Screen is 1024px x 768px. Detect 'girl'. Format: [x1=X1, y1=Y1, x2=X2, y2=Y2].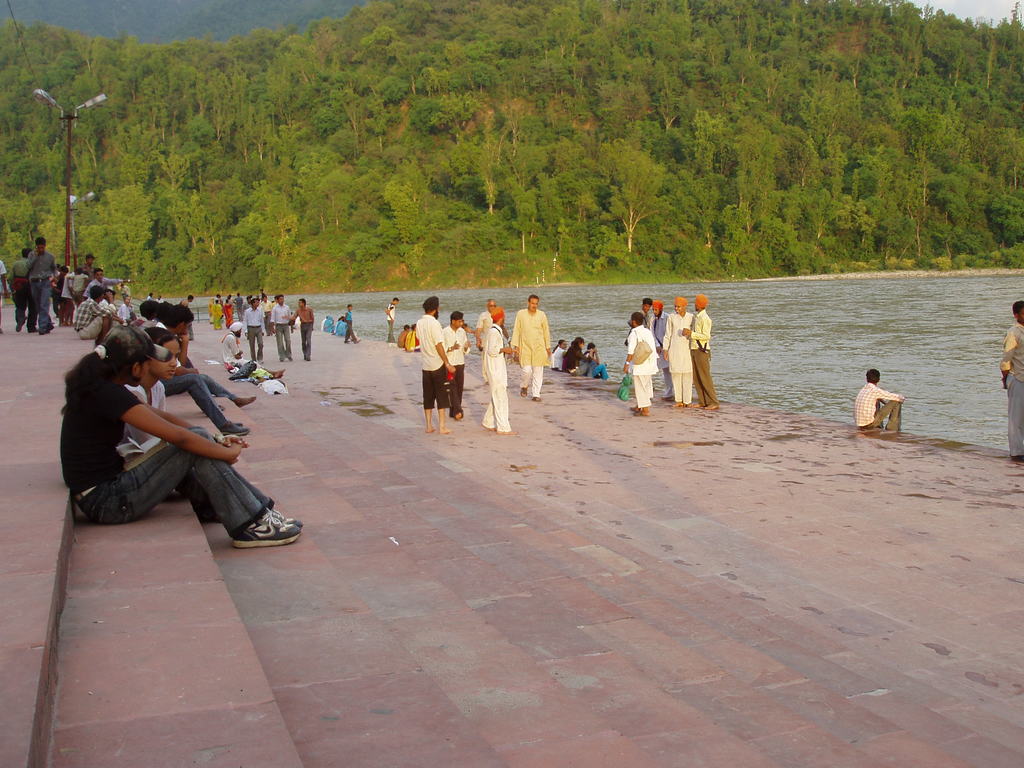
[x1=59, y1=327, x2=307, y2=548].
